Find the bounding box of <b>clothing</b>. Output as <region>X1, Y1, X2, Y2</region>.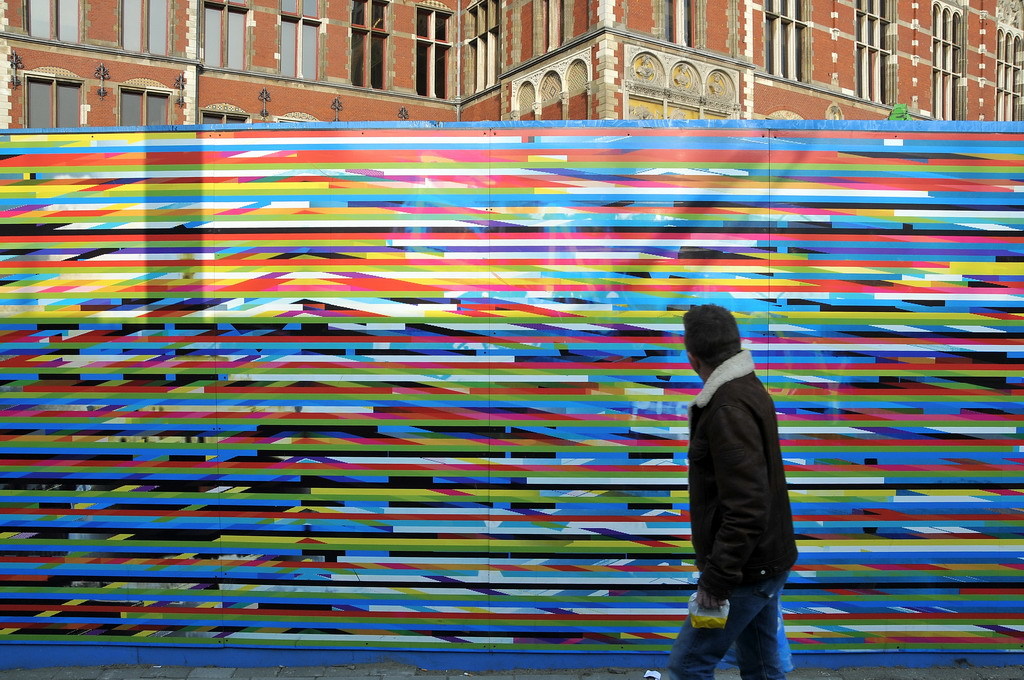
<region>683, 314, 803, 644</region>.
